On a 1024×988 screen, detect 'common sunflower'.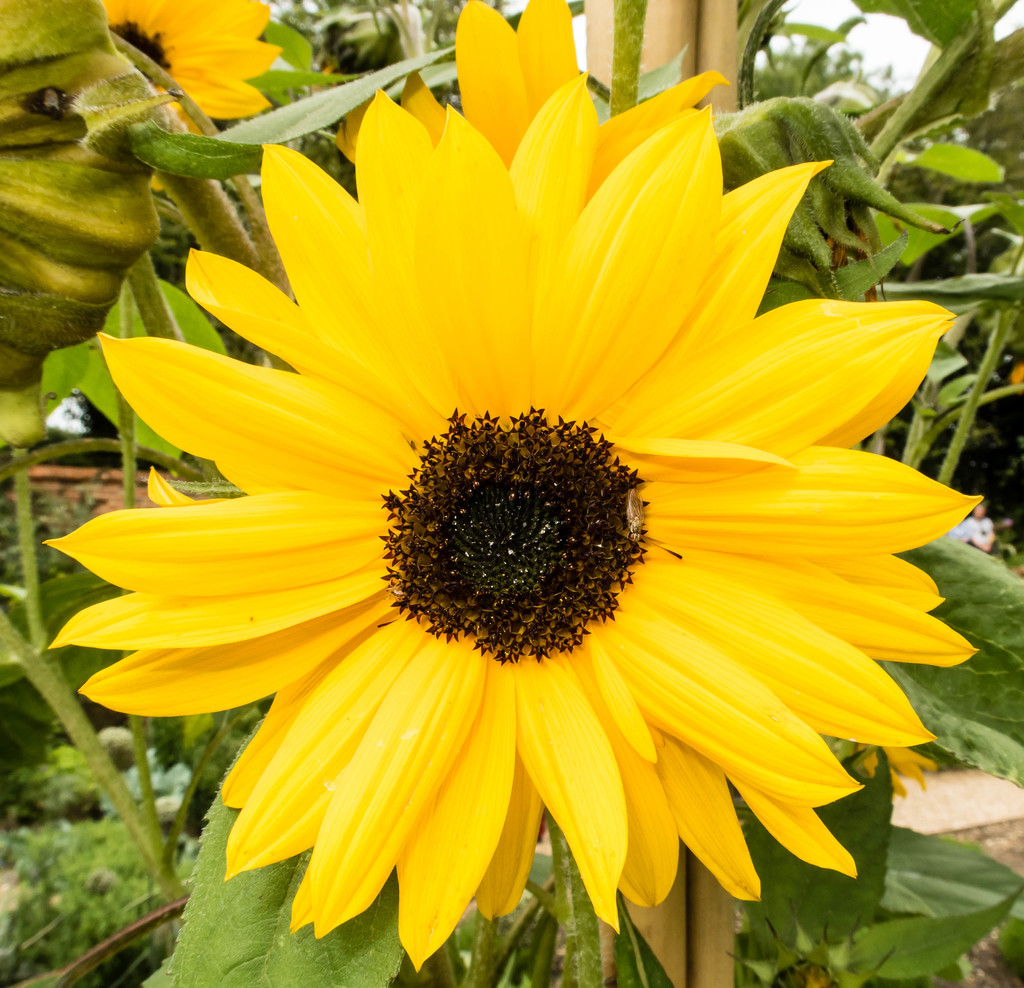
[37,74,990,987].
